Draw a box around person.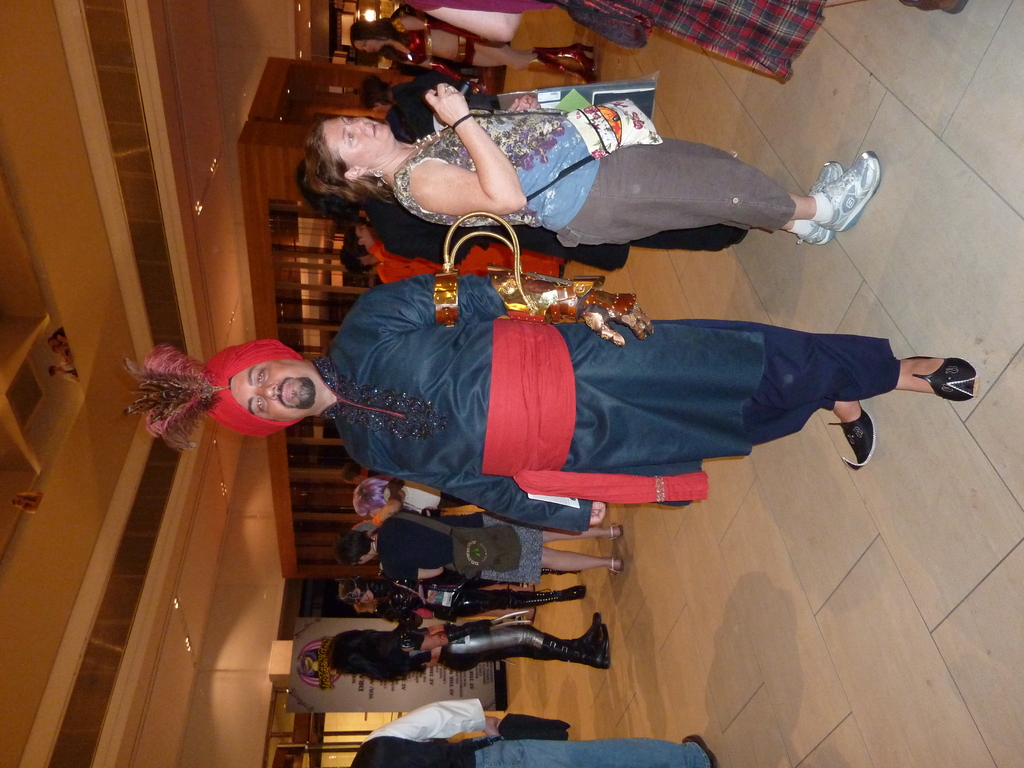
bbox(49, 360, 78, 387).
